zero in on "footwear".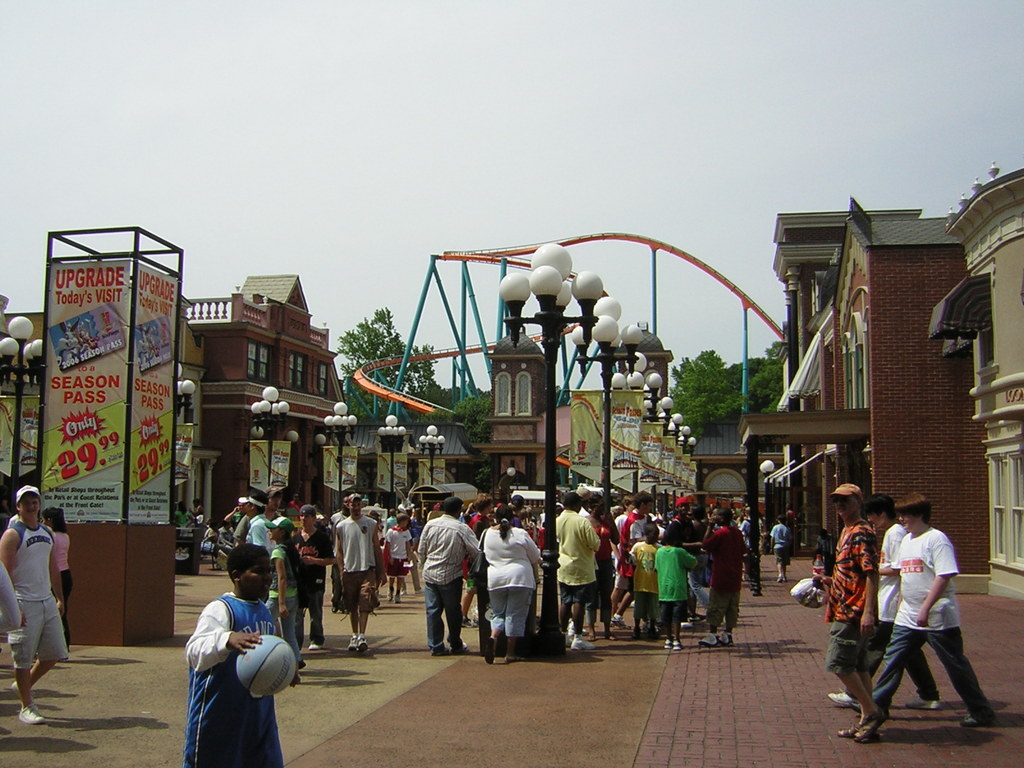
Zeroed in: Rect(726, 630, 738, 646).
